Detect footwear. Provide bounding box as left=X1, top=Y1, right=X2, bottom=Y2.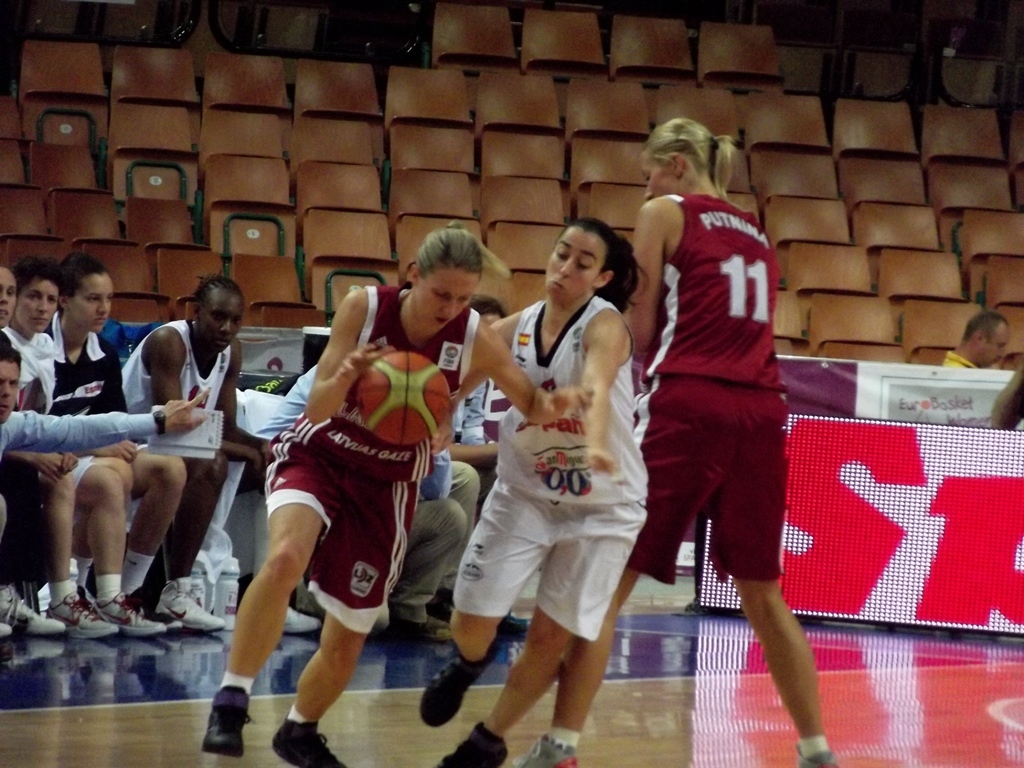
left=272, top=719, right=350, bottom=767.
